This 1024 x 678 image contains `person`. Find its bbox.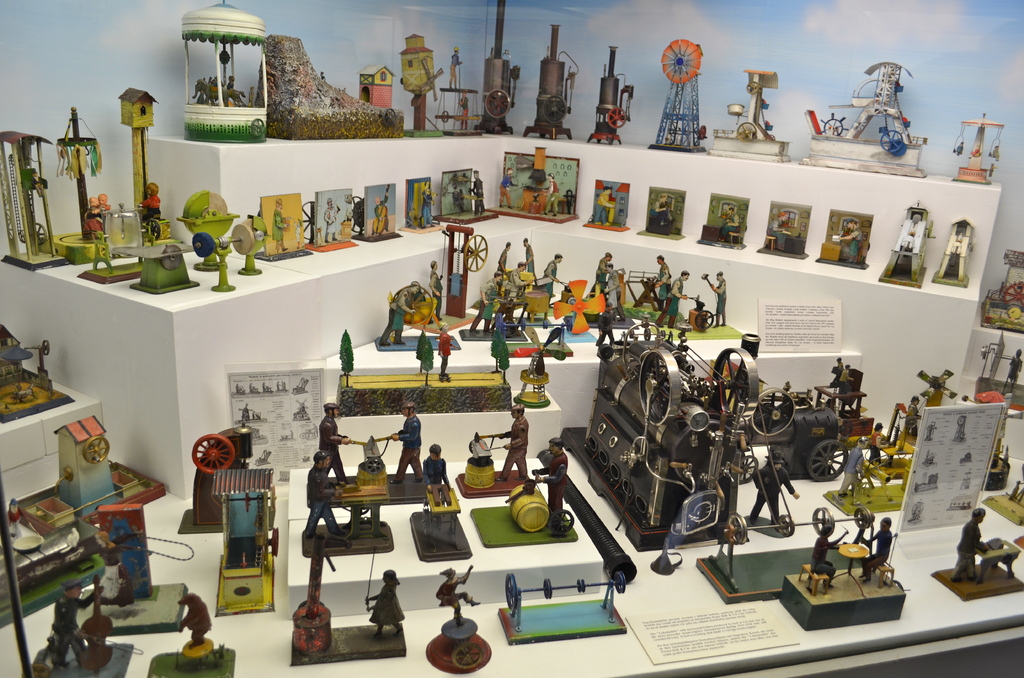
470 170 484 224.
